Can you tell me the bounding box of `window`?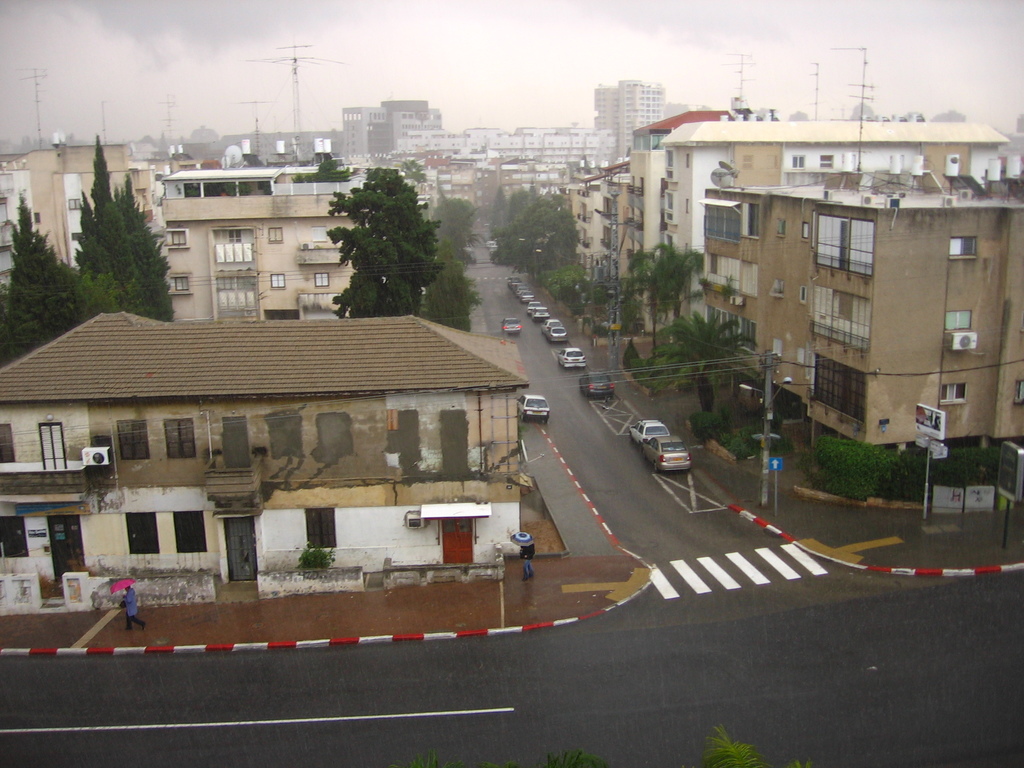
Rect(707, 257, 742, 288).
